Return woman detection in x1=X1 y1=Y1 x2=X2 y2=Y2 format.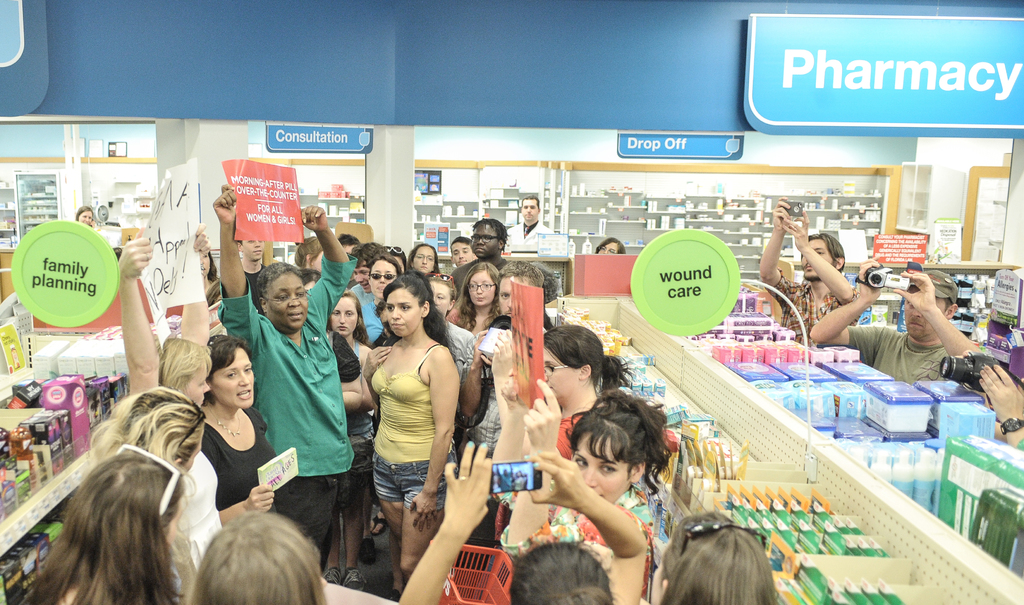
x1=111 y1=229 x2=243 y2=565.
